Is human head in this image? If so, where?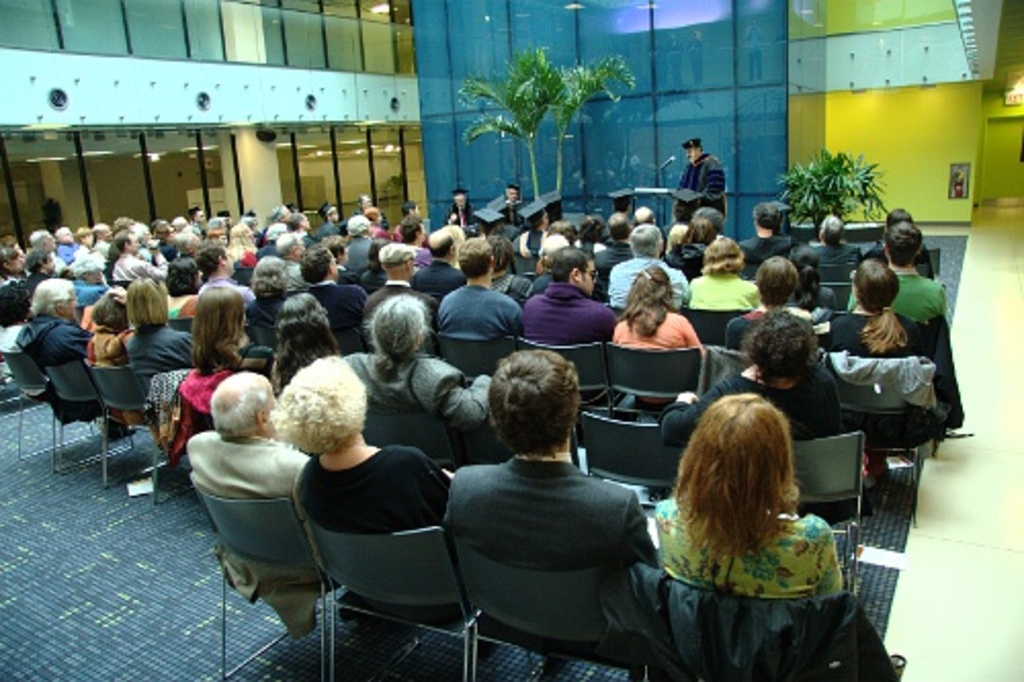
Yes, at bbox=[889, 201, 915, 219].
